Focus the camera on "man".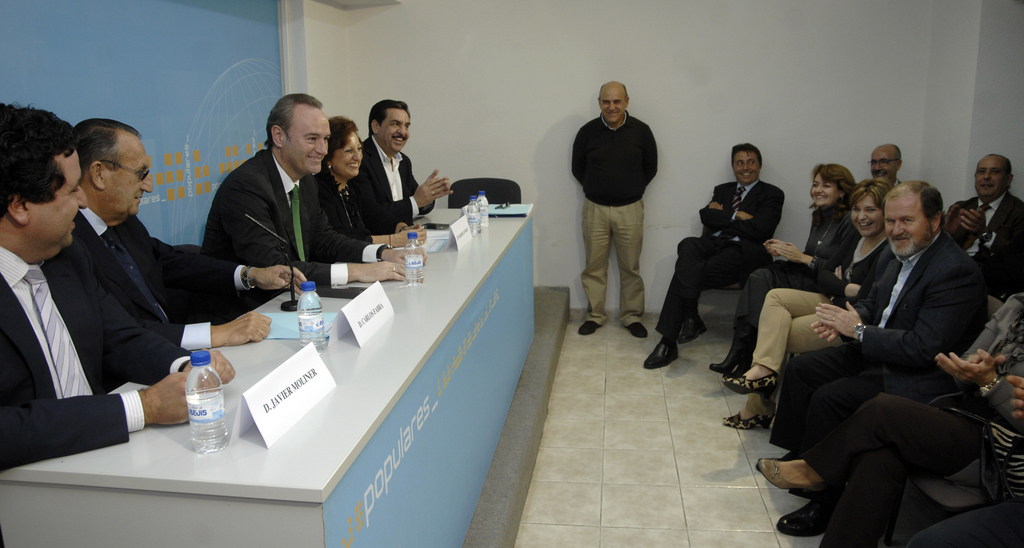
Focus region: 947, 159, 1023, 290.
